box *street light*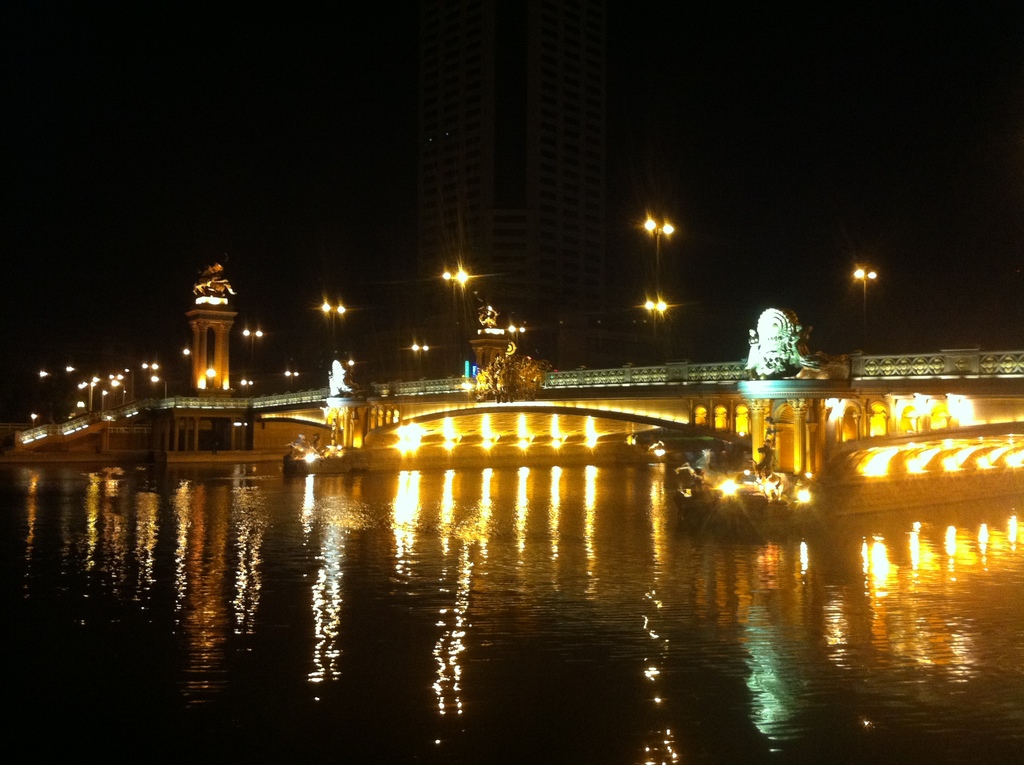
403, 344, 435, 376
